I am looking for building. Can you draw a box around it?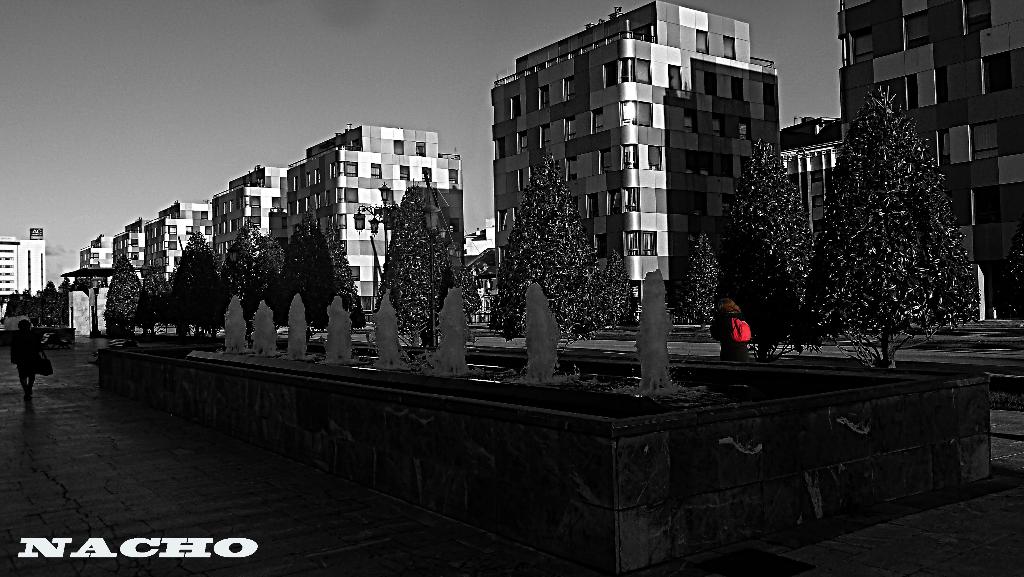
Sure, the bounding box is {"x1": 492, "y1": 0, "x2": 785, "y2": 328}.
